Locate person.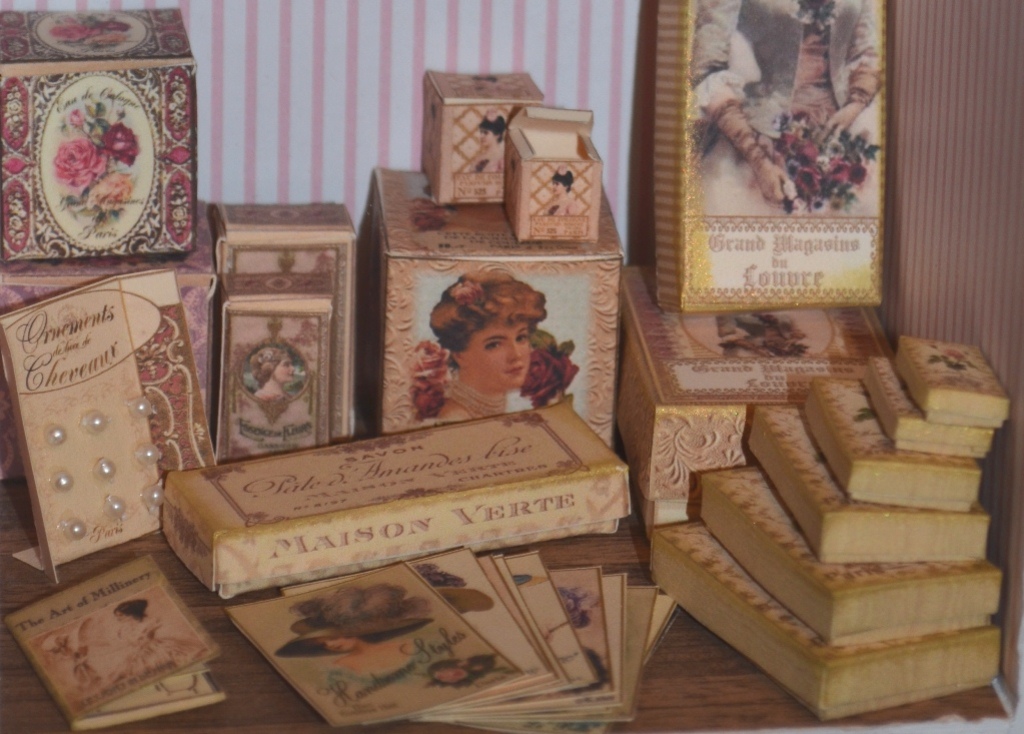
Bounding box: (719,305,812,358).
